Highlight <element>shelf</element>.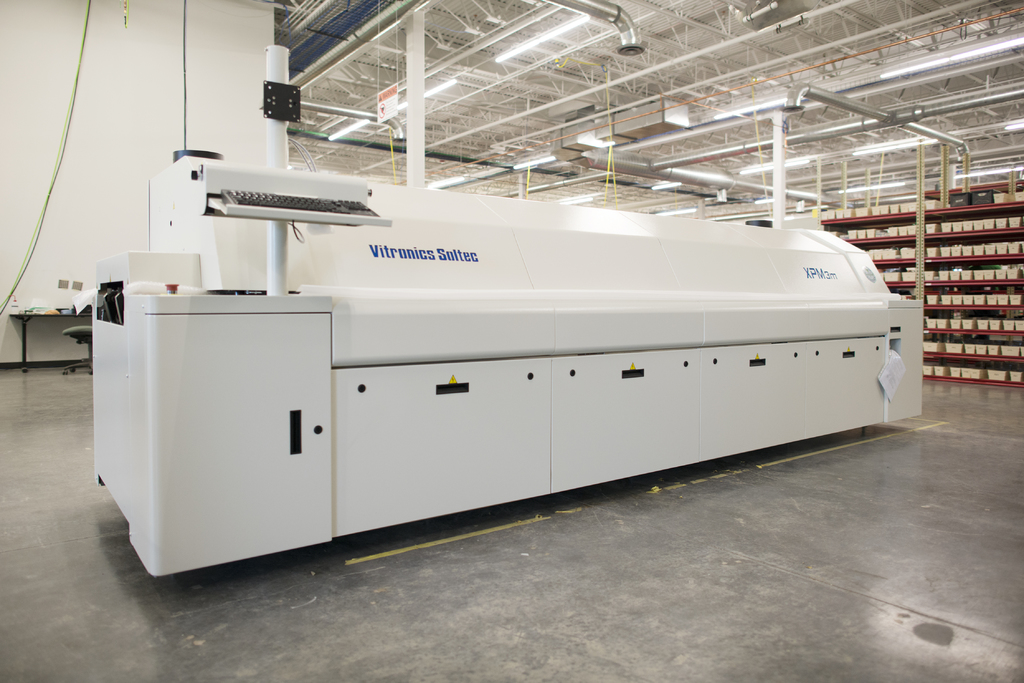
Highlighted region: bbox=[815, 202, 918, 216].
